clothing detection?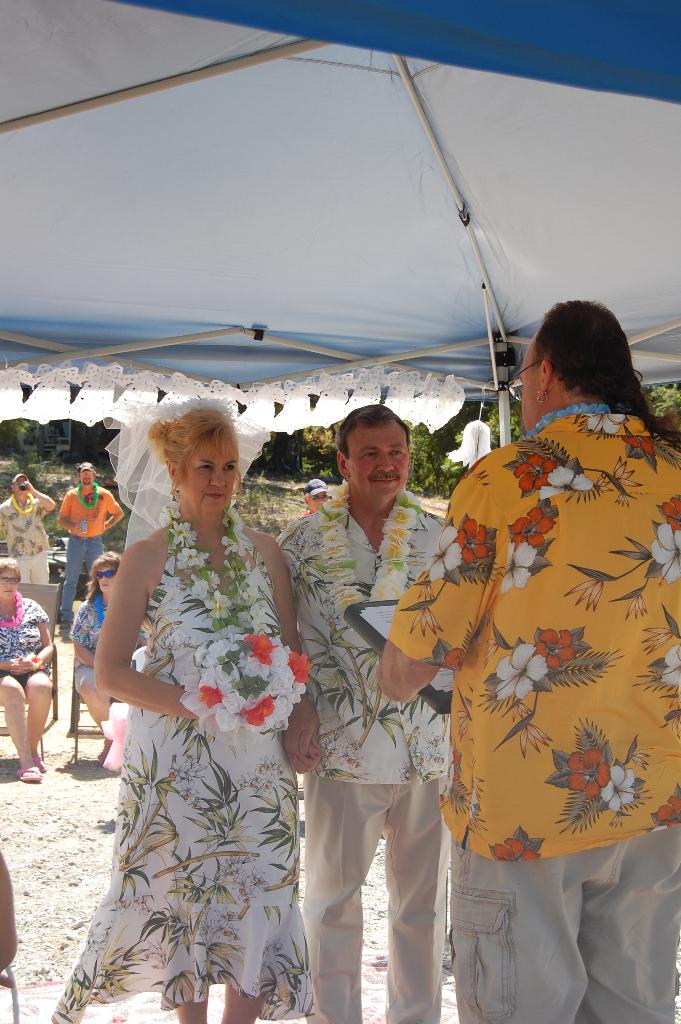
69:589:144:698
